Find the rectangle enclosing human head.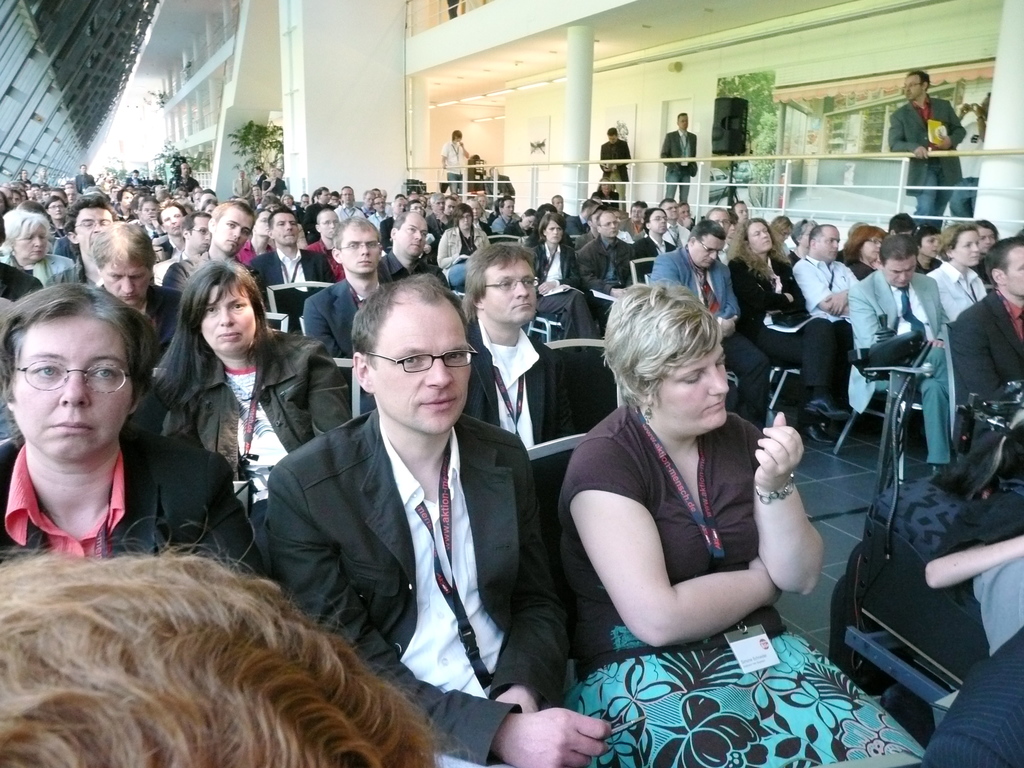
box=[811, 221, 840, 260].
